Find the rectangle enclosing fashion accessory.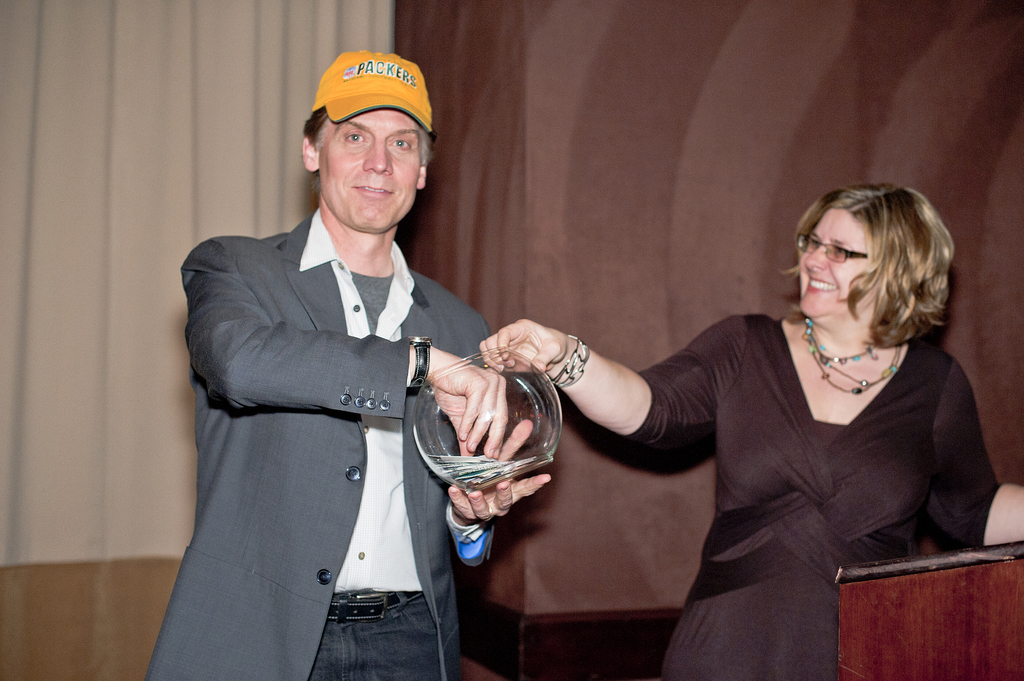
bbox=[408, 330, 429, 396].
